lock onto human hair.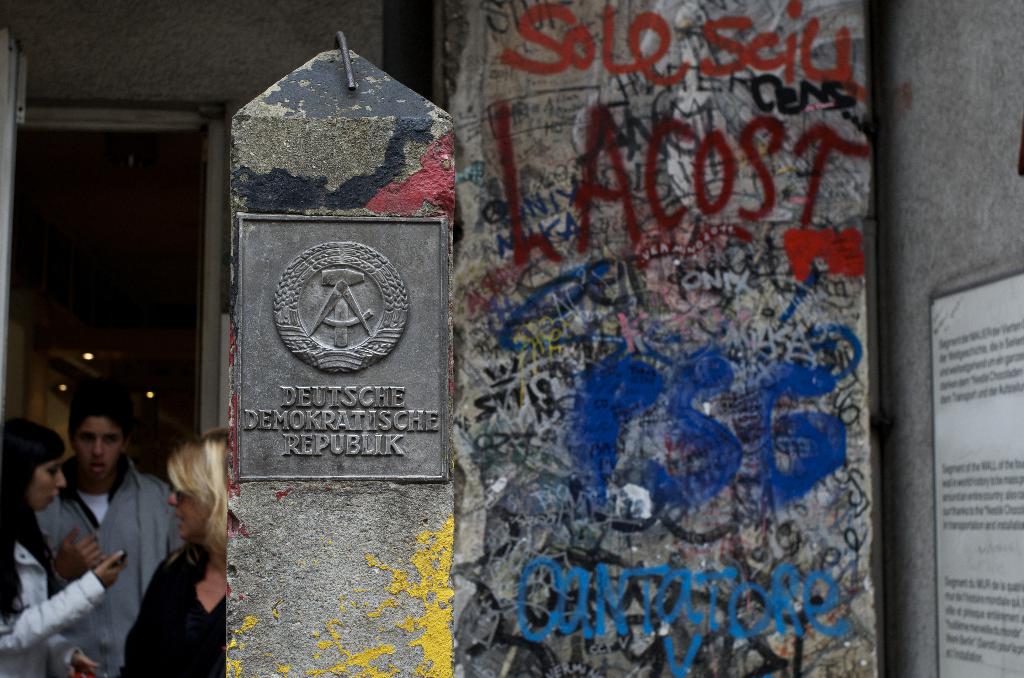
Locked: <box>138,441,216,542</box>.
